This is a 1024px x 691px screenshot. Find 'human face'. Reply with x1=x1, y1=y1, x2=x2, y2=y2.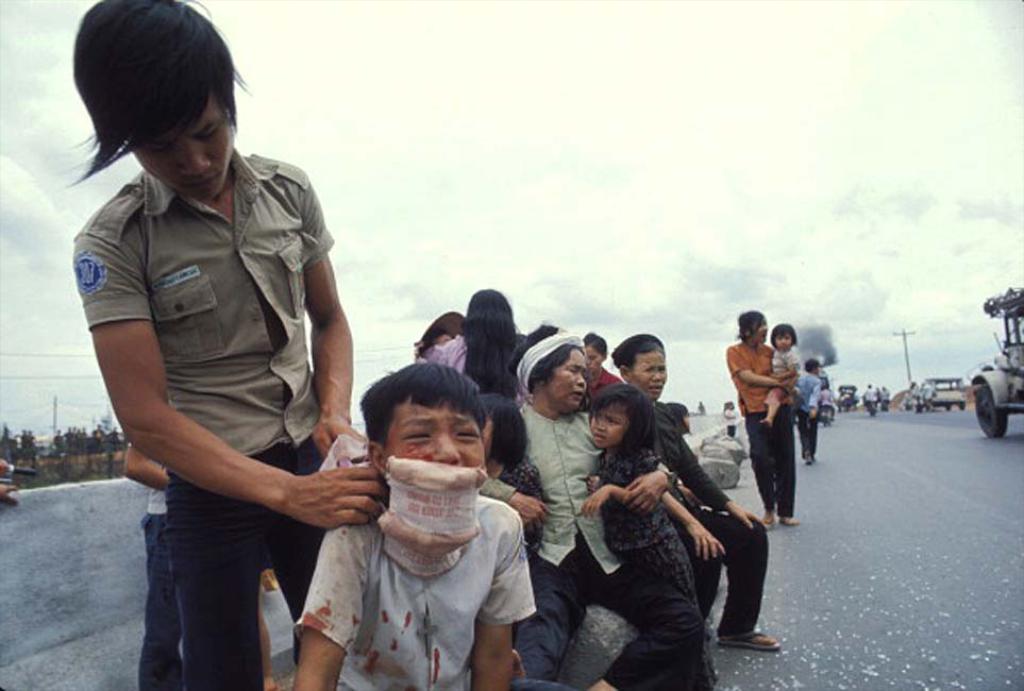
x1=685, y1=410, x2=691, y2=431.
